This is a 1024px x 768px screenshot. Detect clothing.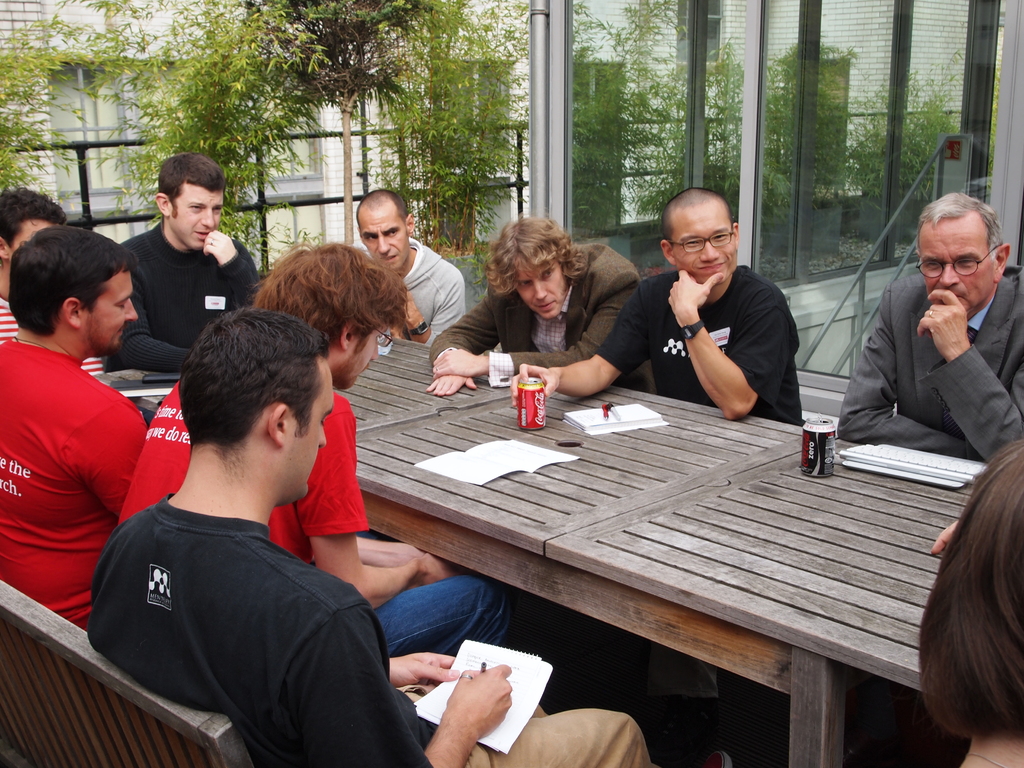
Rect(0, 341, 154, 627).
